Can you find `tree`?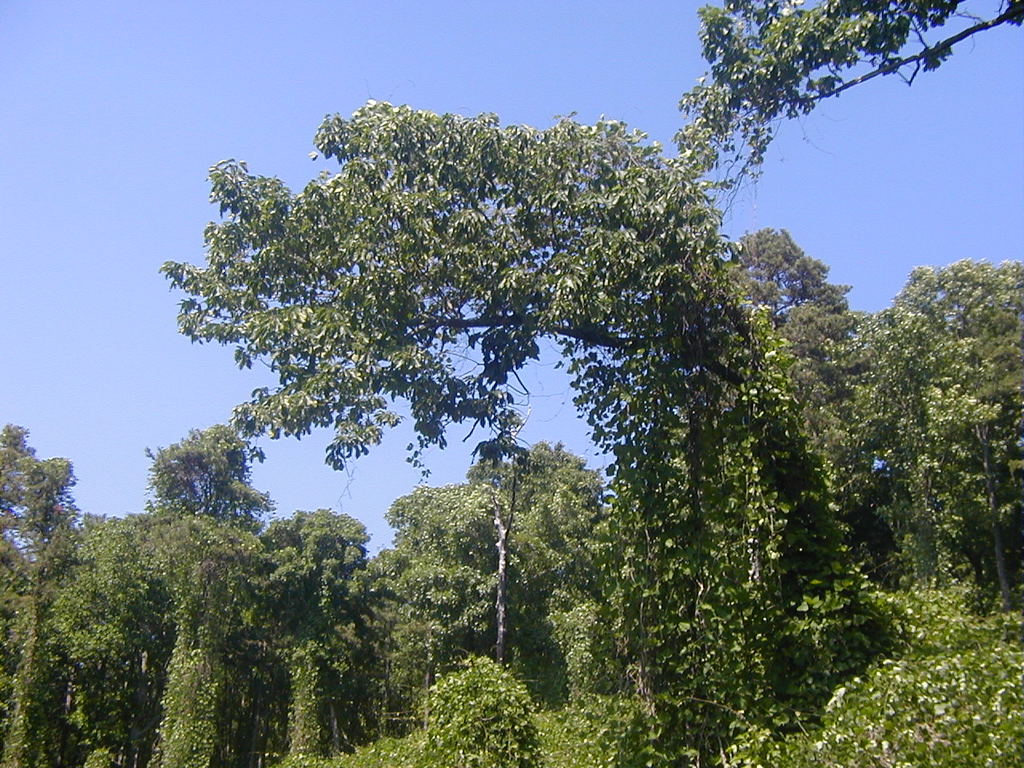
Yes, bounding box: 370/565/517/766.
